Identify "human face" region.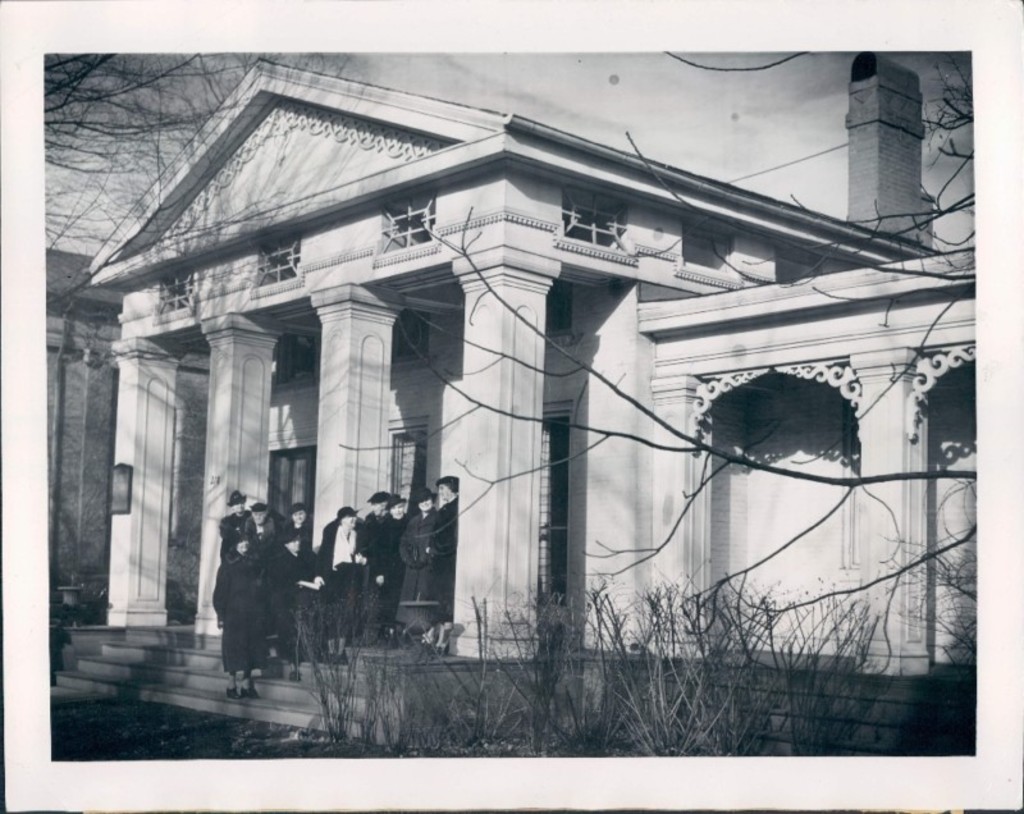
Region: bbox=(288, 535, 302, 547).
